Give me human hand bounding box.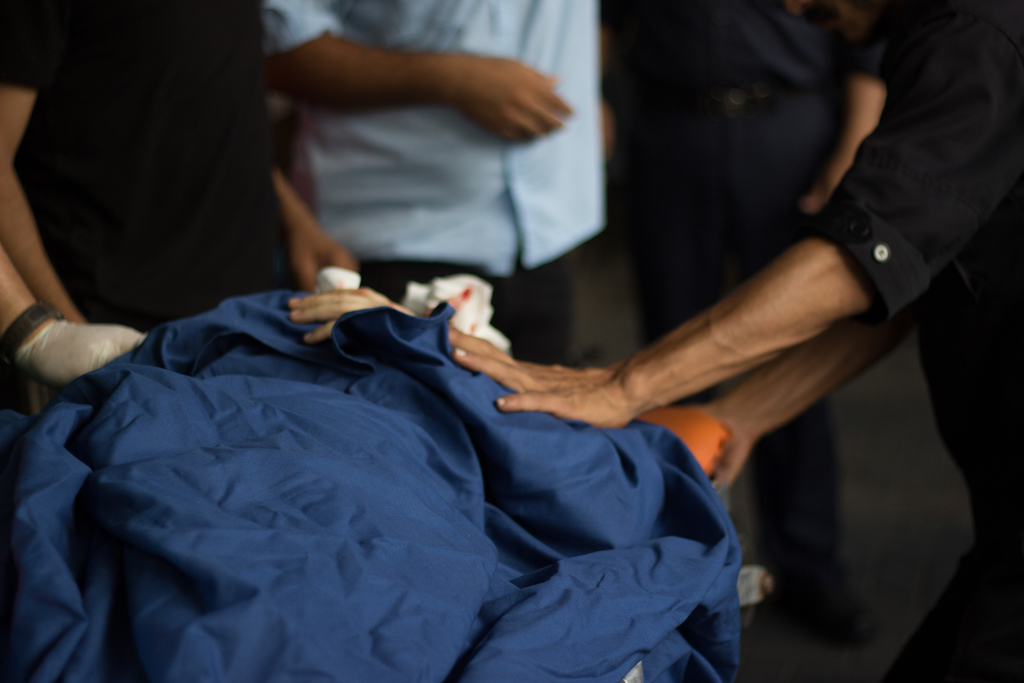
<box>689,398,750,499</box>.
